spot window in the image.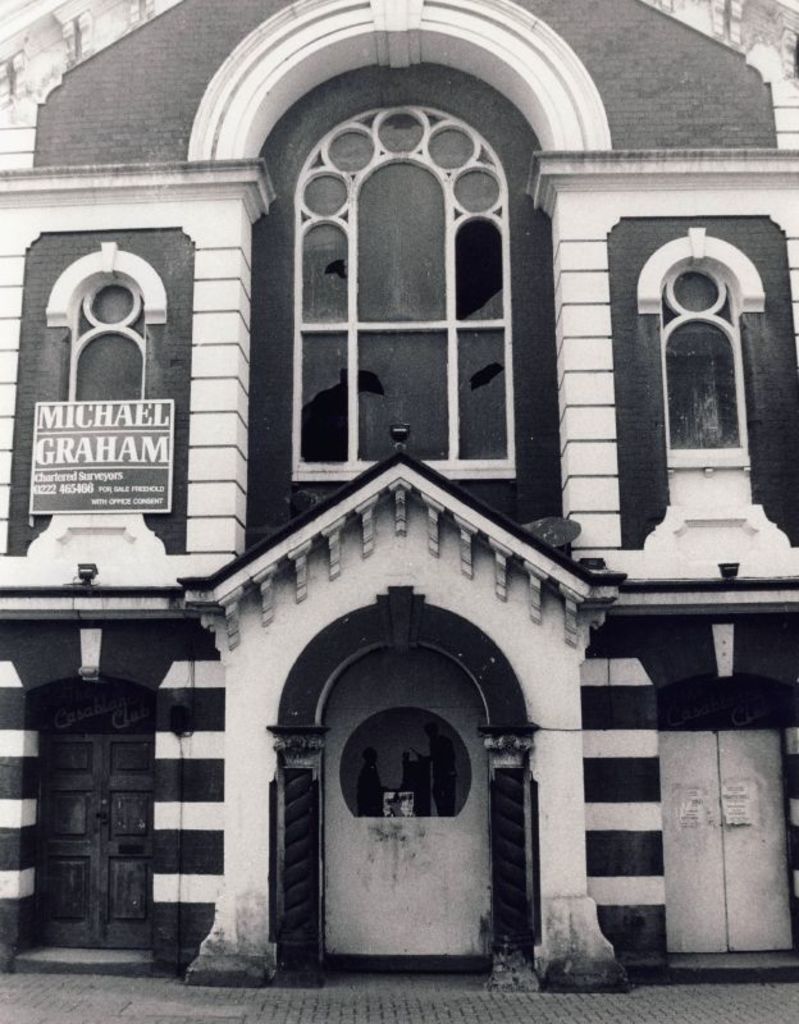
window found at l=292, t=109, r=511, b=476.
